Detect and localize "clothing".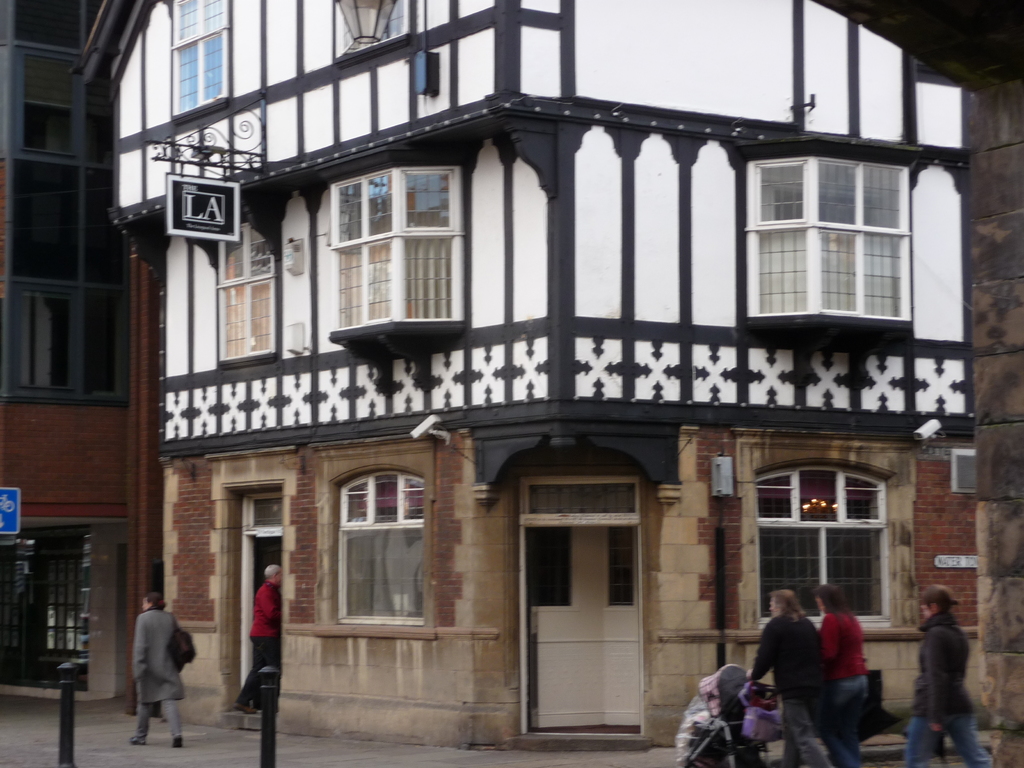
Localized at 232,583,280,703.
